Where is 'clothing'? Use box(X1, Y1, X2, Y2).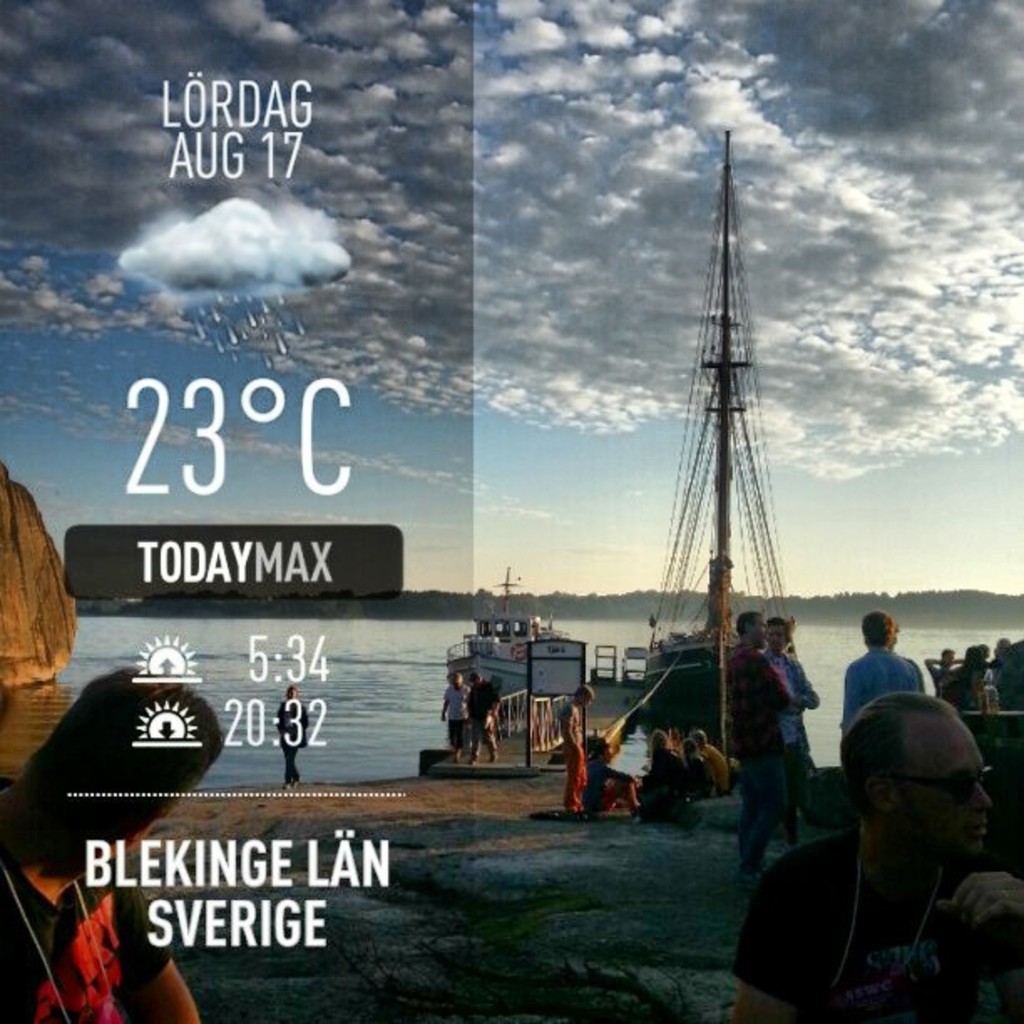
box(556, 699, 584, 805).
